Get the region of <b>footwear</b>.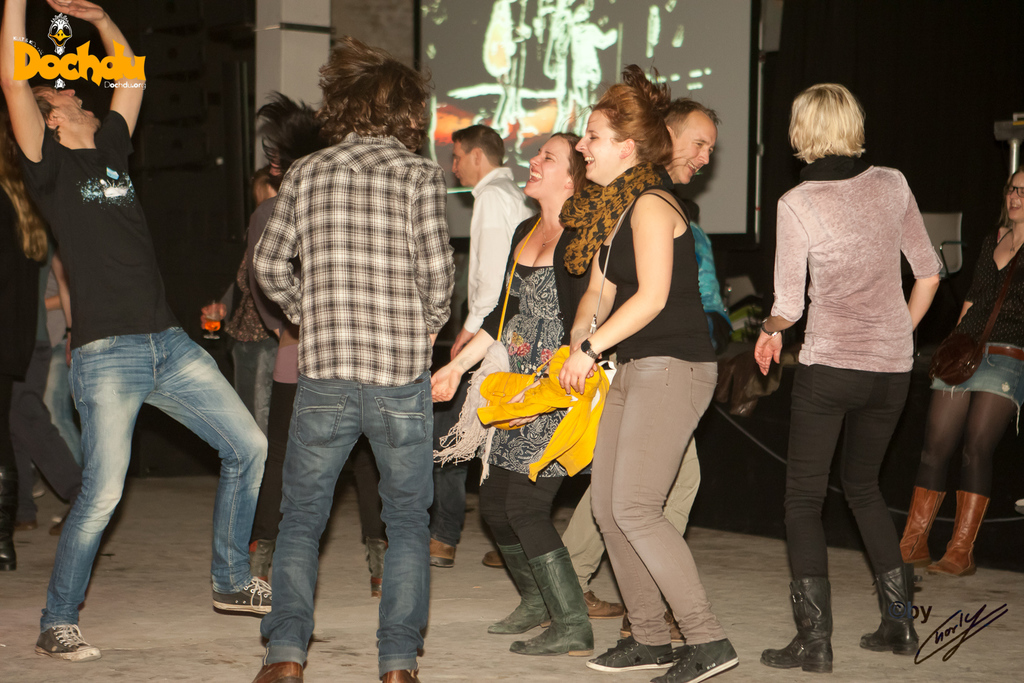
Rect(490, 541, 549, 634).
